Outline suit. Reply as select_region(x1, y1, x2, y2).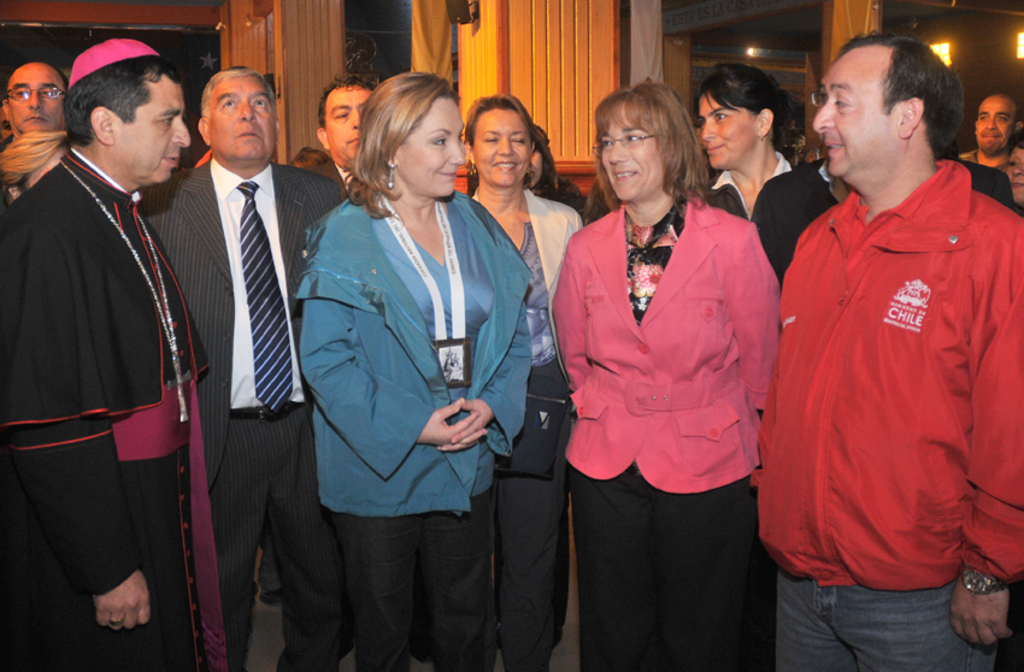
select_region(747, 158, 1019, 276).
